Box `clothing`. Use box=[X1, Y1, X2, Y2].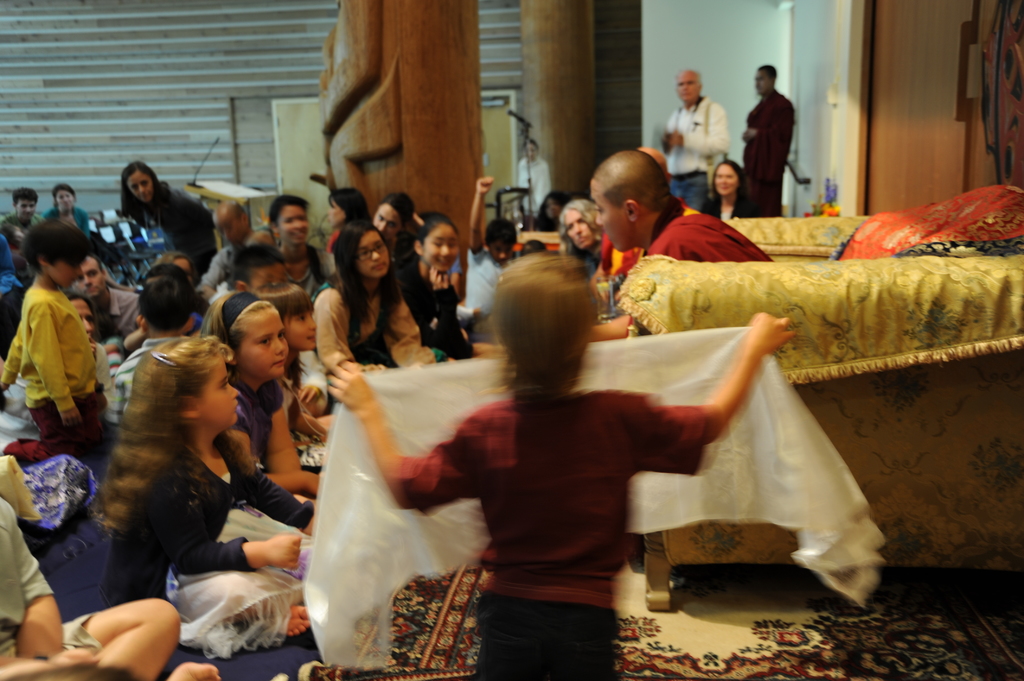
box=[642, 196, 772, 263].
